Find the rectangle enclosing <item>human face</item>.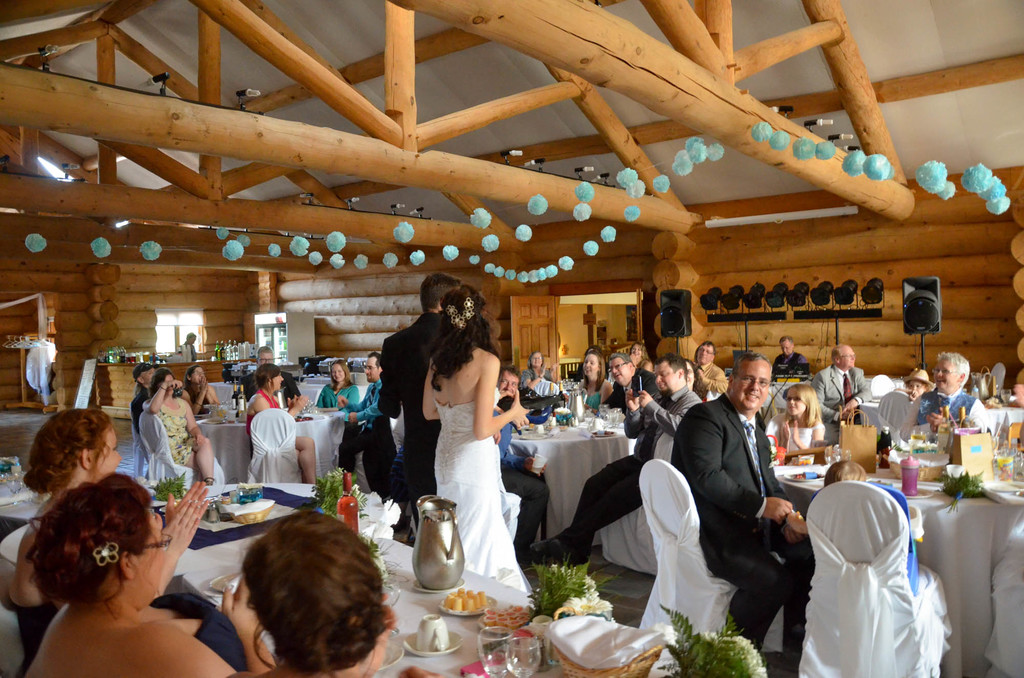
rect(91, 432, 120, 471).
